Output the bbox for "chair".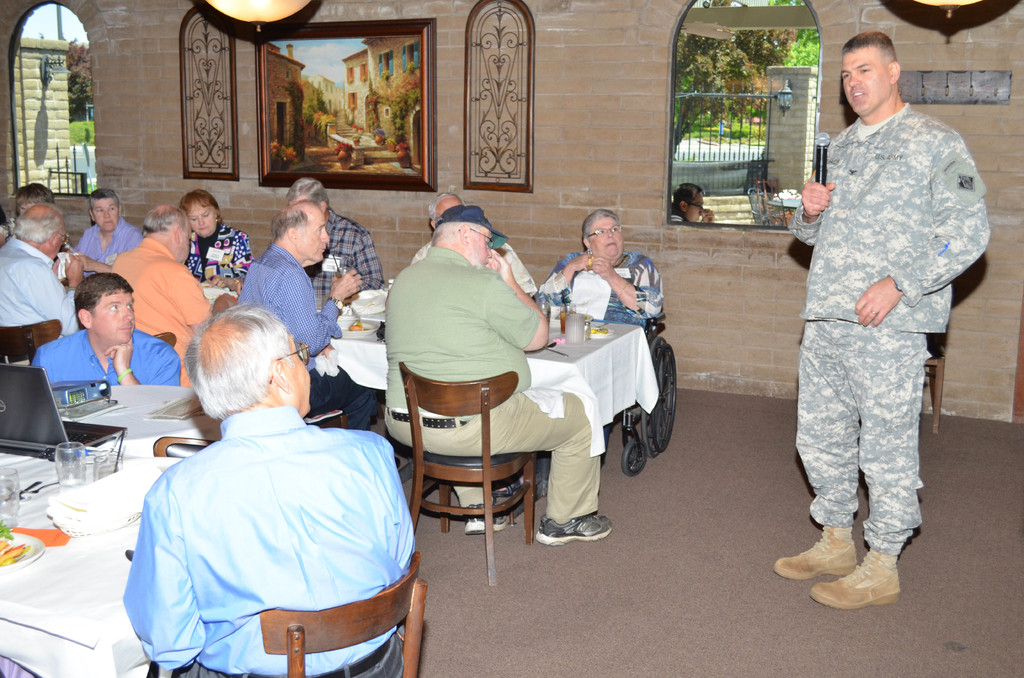
x1=390 y1=347 x2=540 y2=576.
